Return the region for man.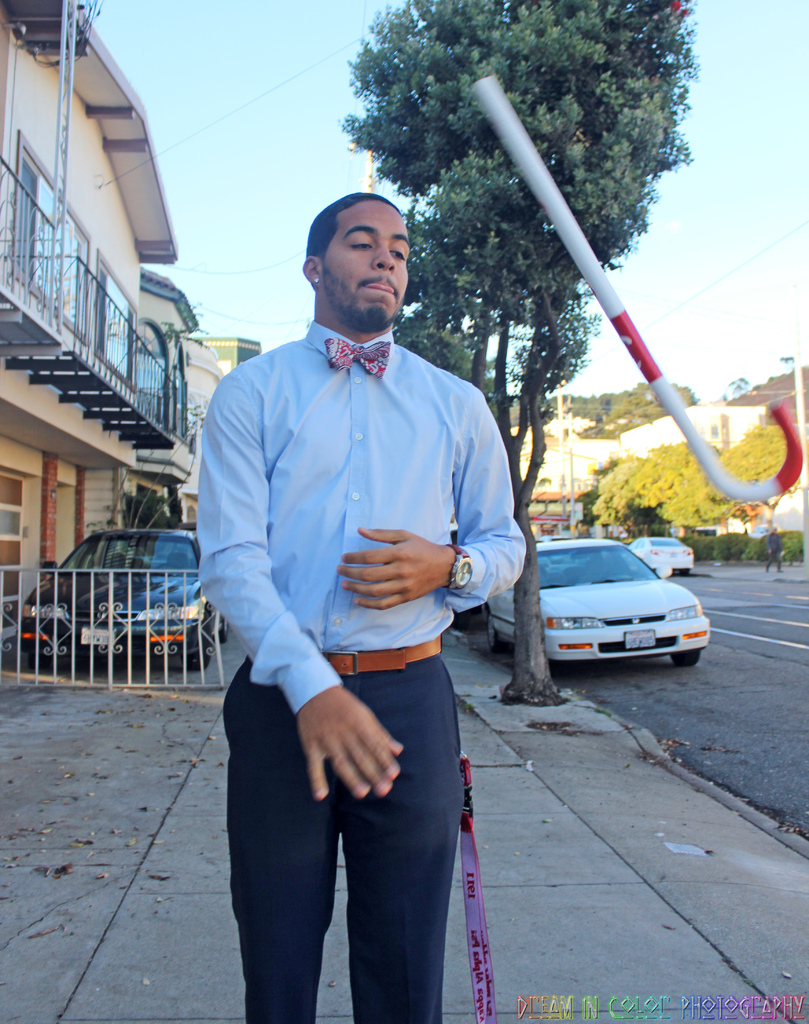
(left=200, top=195, right=523, bottom=1023).
